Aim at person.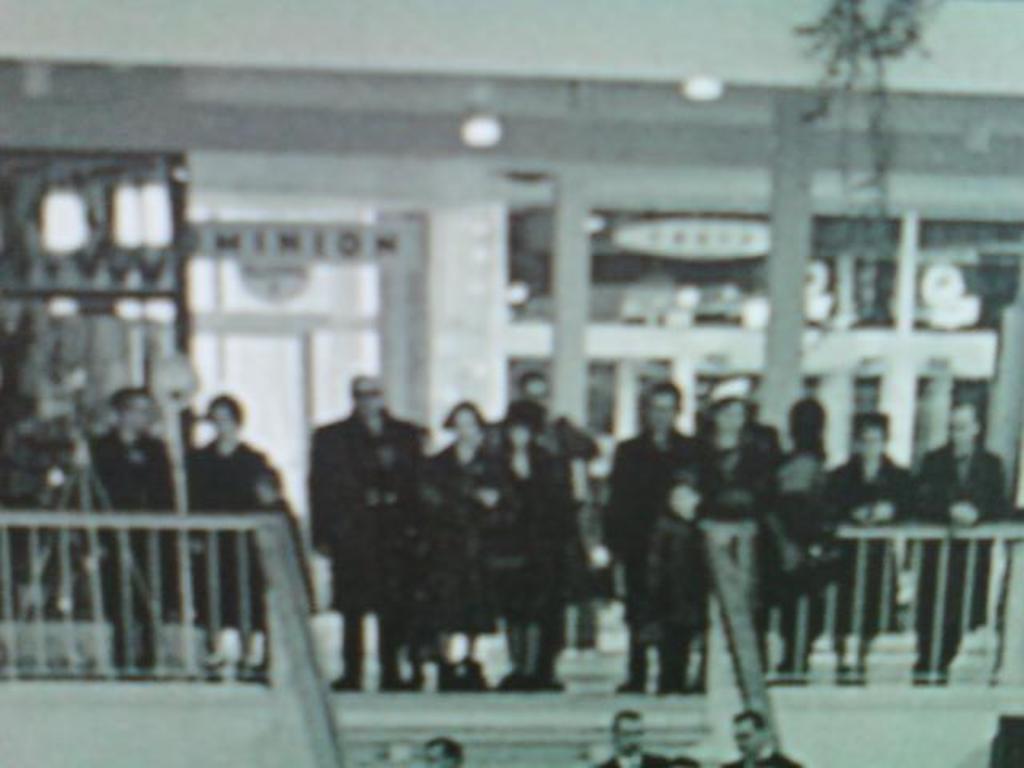
Aimed at l=302, t=366, r=405, b=626.
